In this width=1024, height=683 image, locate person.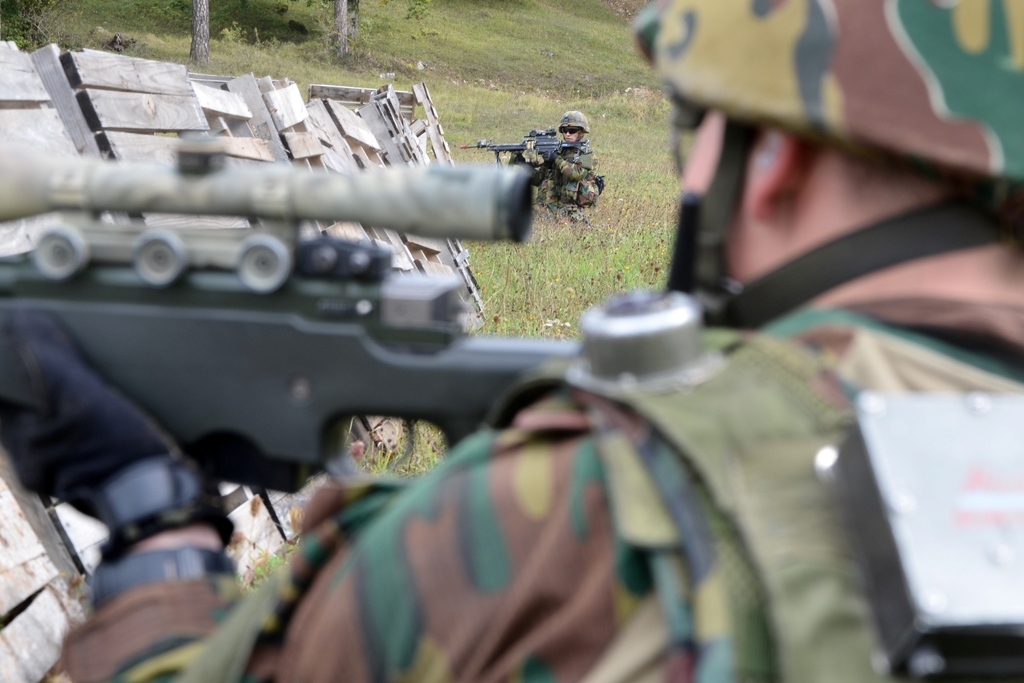
Bounding box: [0, 0, 1023, 682].
